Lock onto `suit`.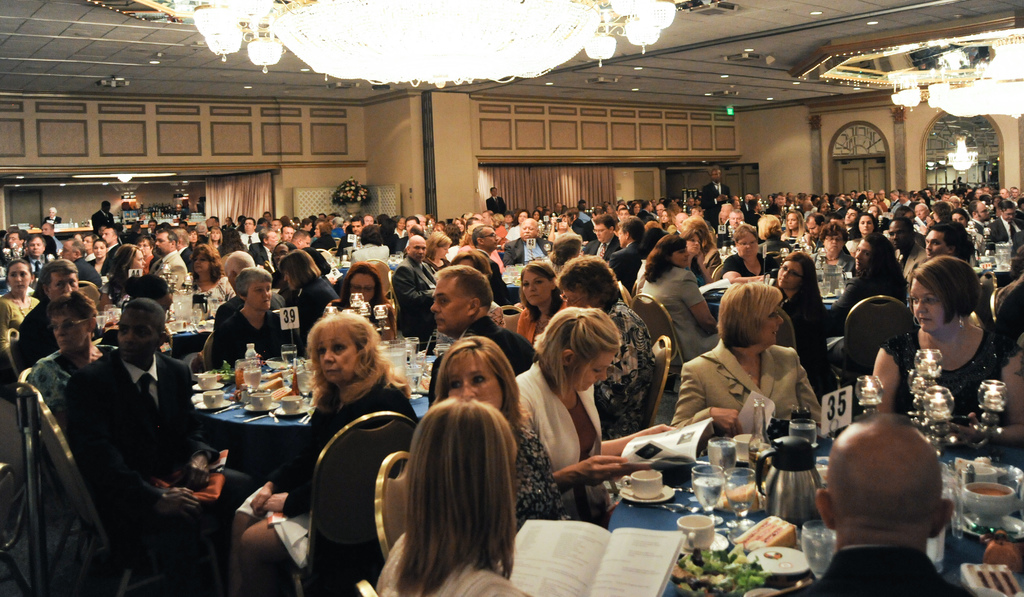
Locked: <region>177, 246, 194, 270</region>.
